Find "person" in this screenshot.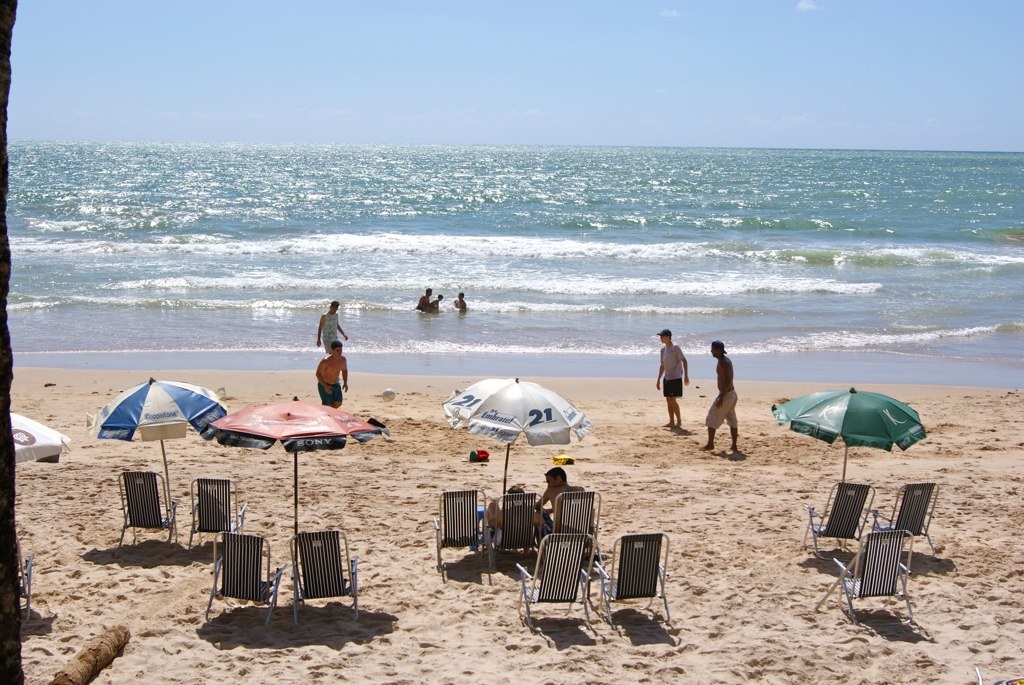
The bounding box for "person" is locate(453, 291, 466, 313).
